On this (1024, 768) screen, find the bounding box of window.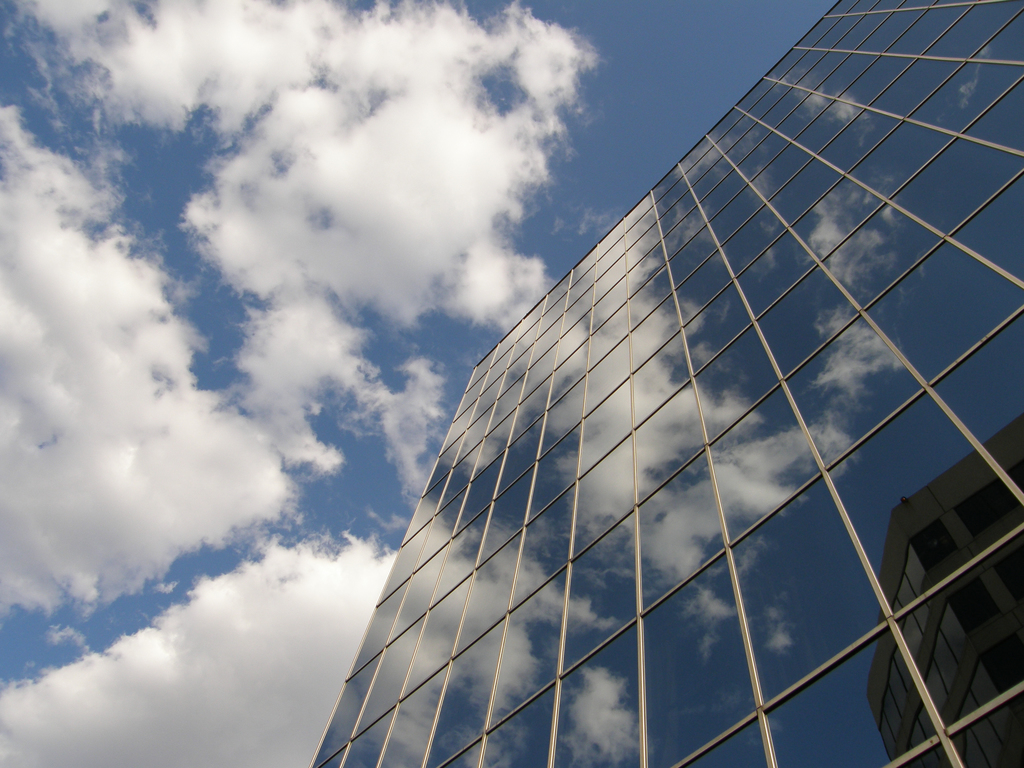
Bounding box: x1=305, y1=0, x2=1023, y2=767.
